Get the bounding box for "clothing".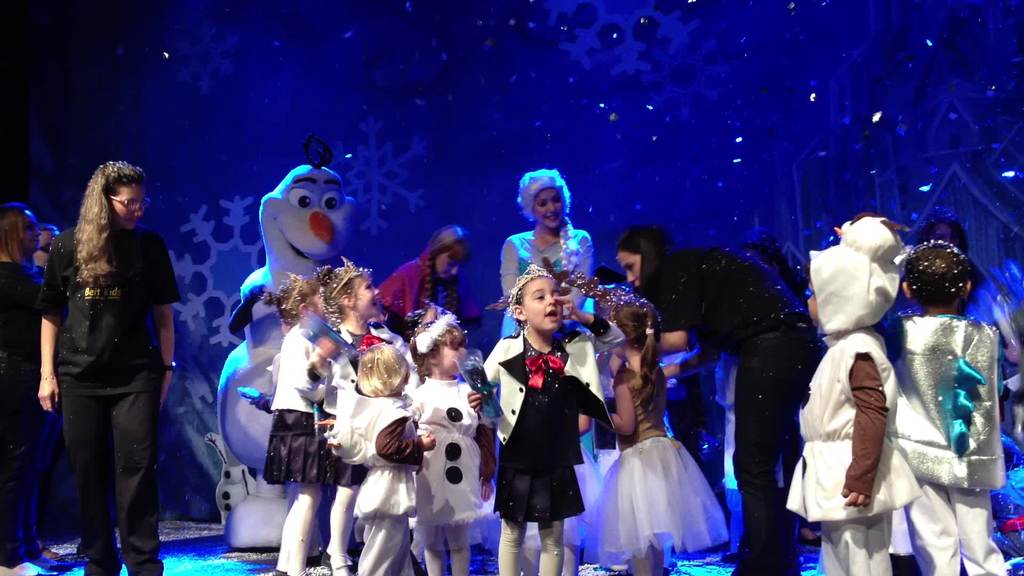
l=369, t=468, r=424, b=515.
